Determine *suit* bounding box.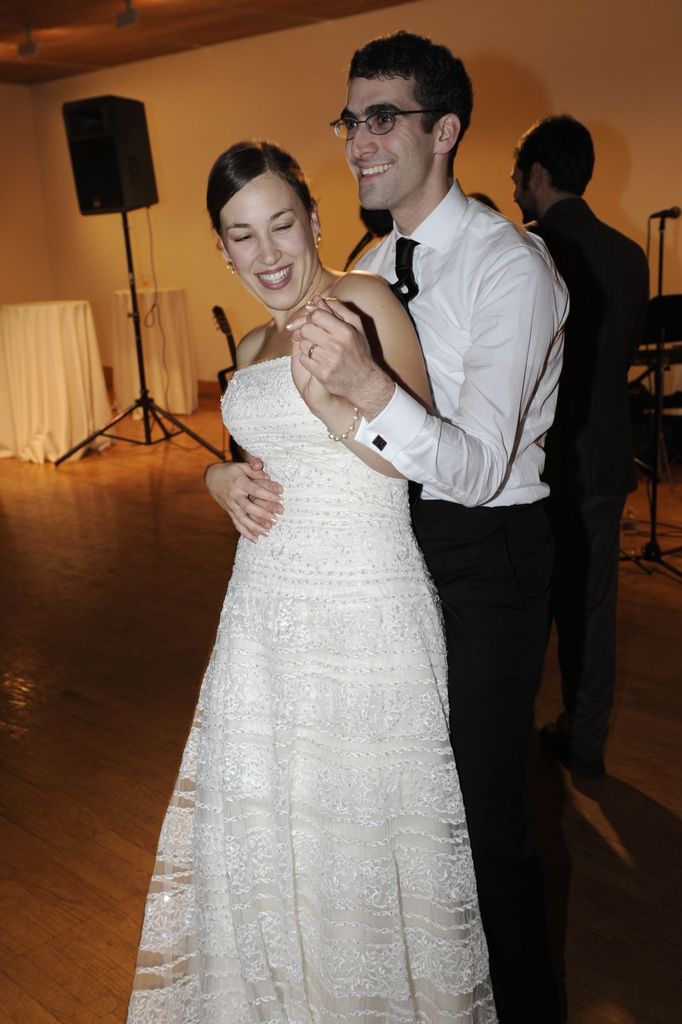
Determined: 531, 189, 658, 751.
